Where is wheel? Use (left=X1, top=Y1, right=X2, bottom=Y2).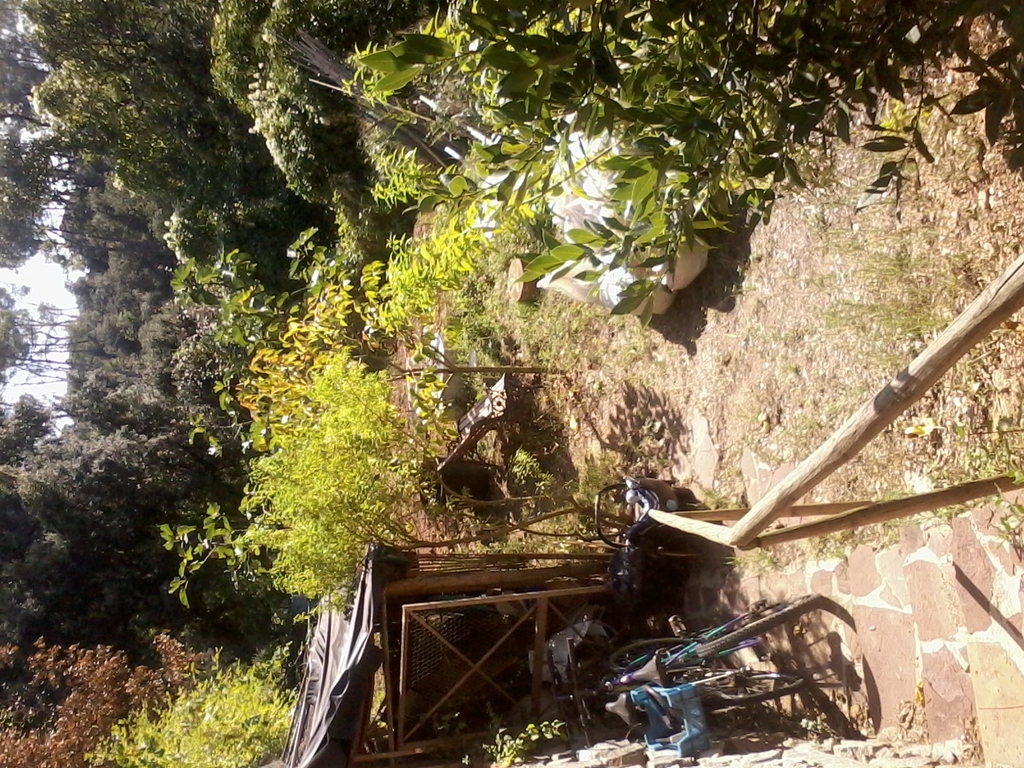
(left=607, top=639, right=689, bottom=671).
